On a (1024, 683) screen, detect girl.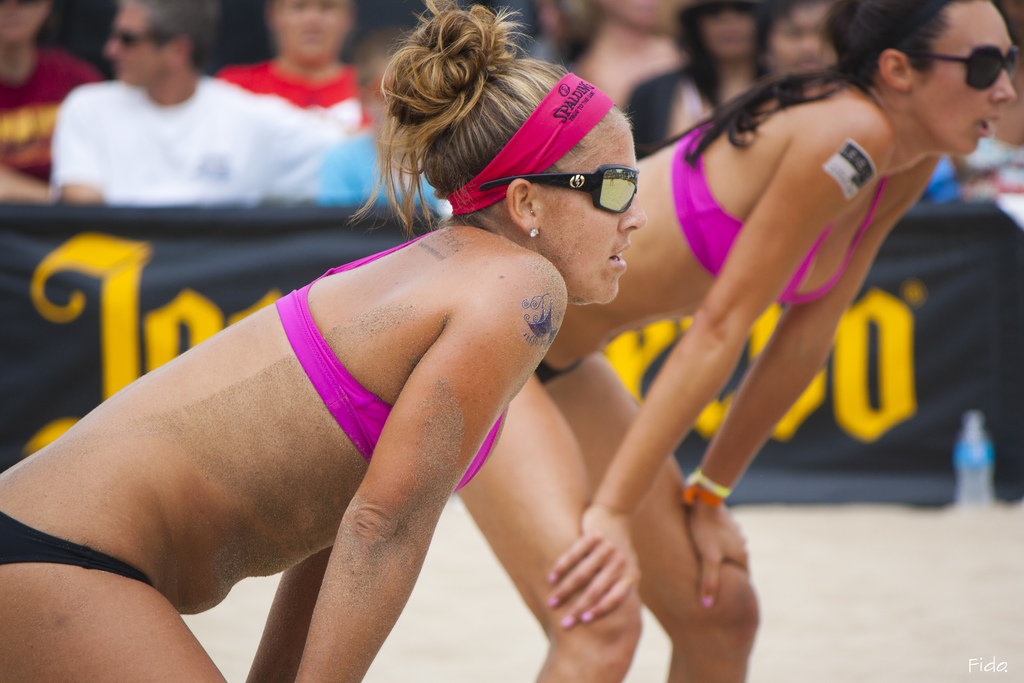
[0,0,643,682].
